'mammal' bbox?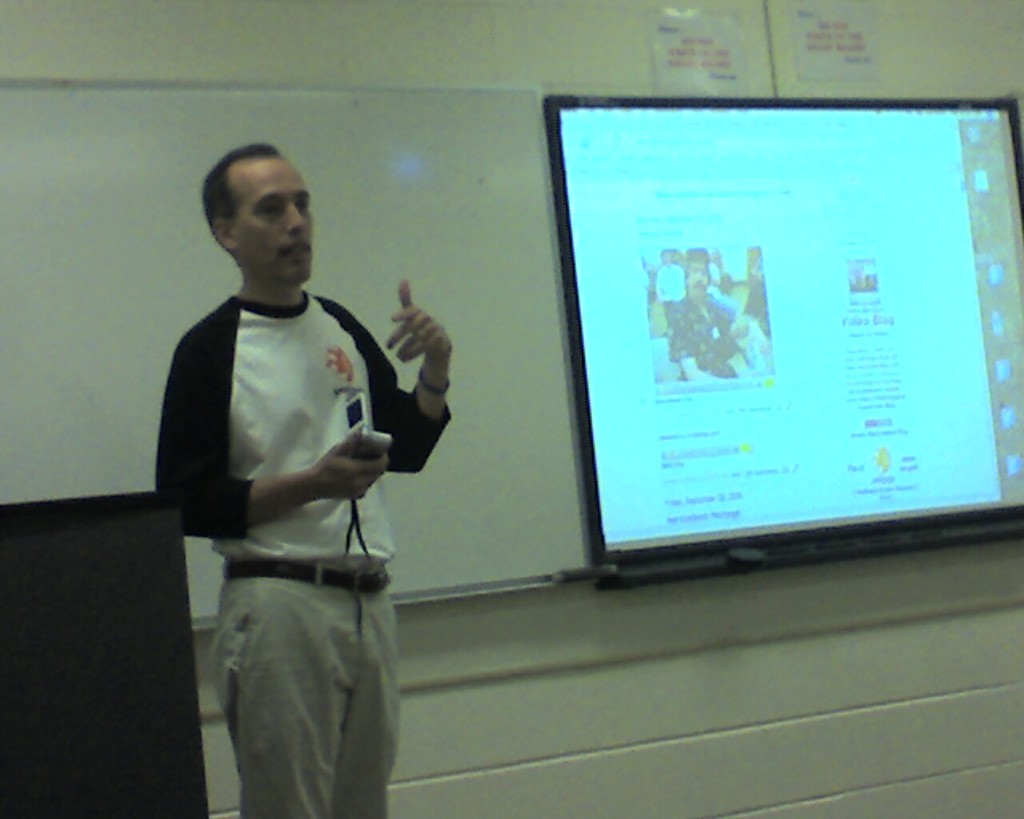
region(666, 246, 770, 376)
